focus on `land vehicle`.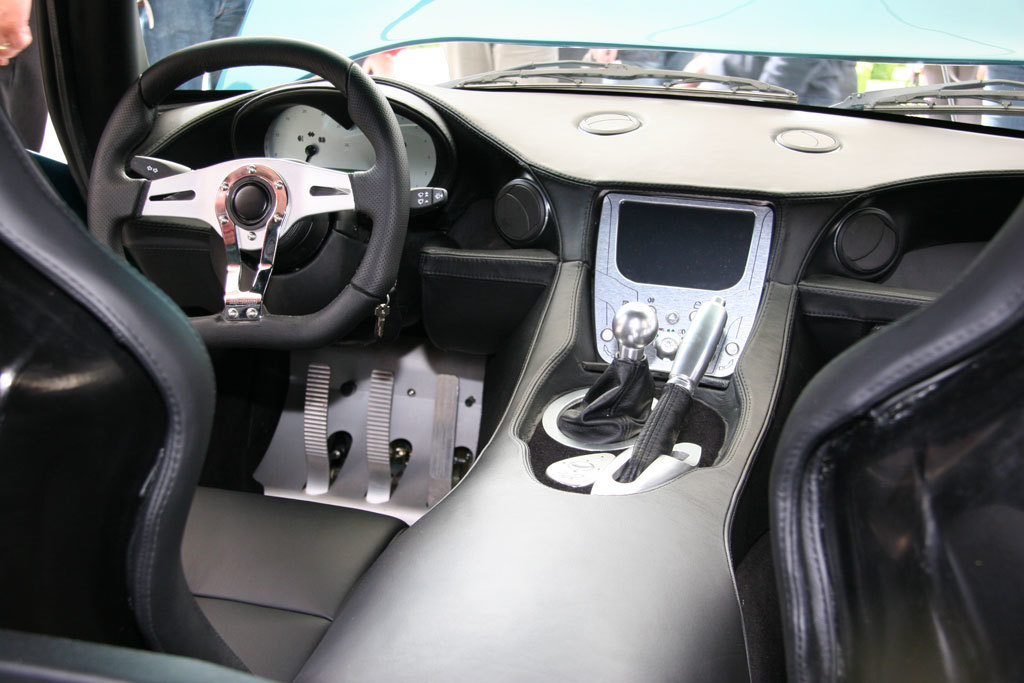
Focused at box=[0, 0, 1023, 682].
